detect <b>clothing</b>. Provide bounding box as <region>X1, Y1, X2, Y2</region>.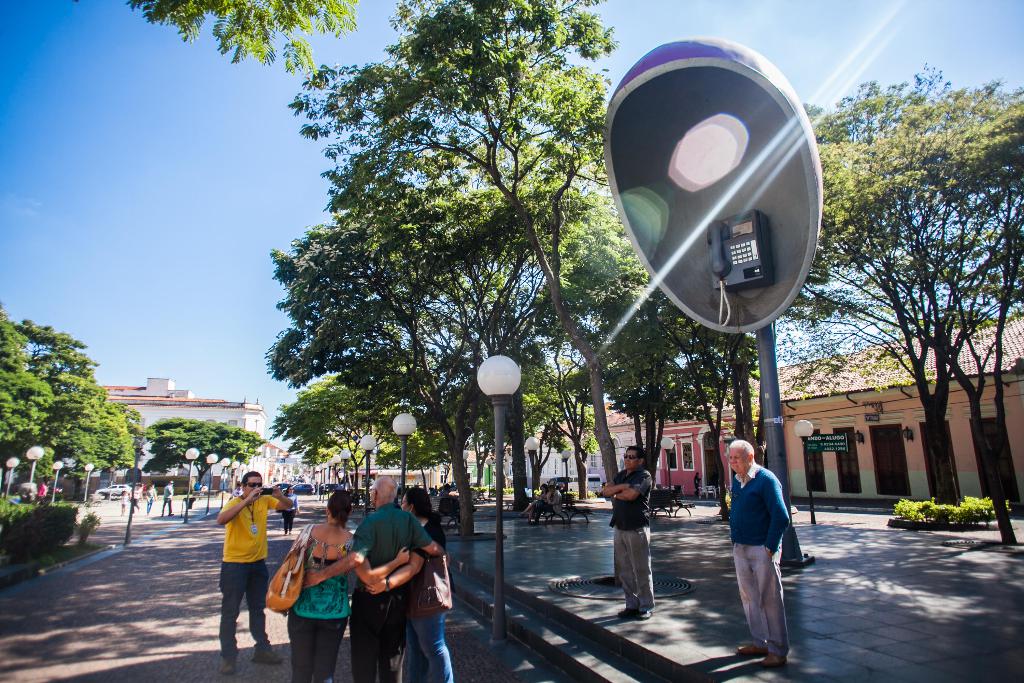
<region>608, 469, 654, 611</region>.
